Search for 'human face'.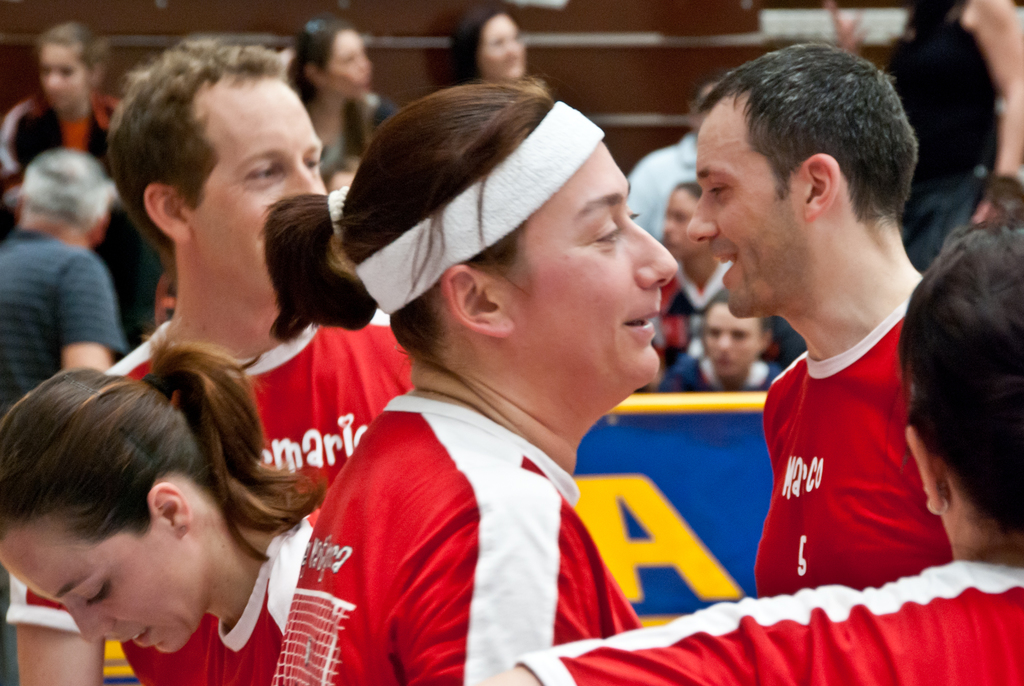
Found at Rect(480, 6, 525, 76).
